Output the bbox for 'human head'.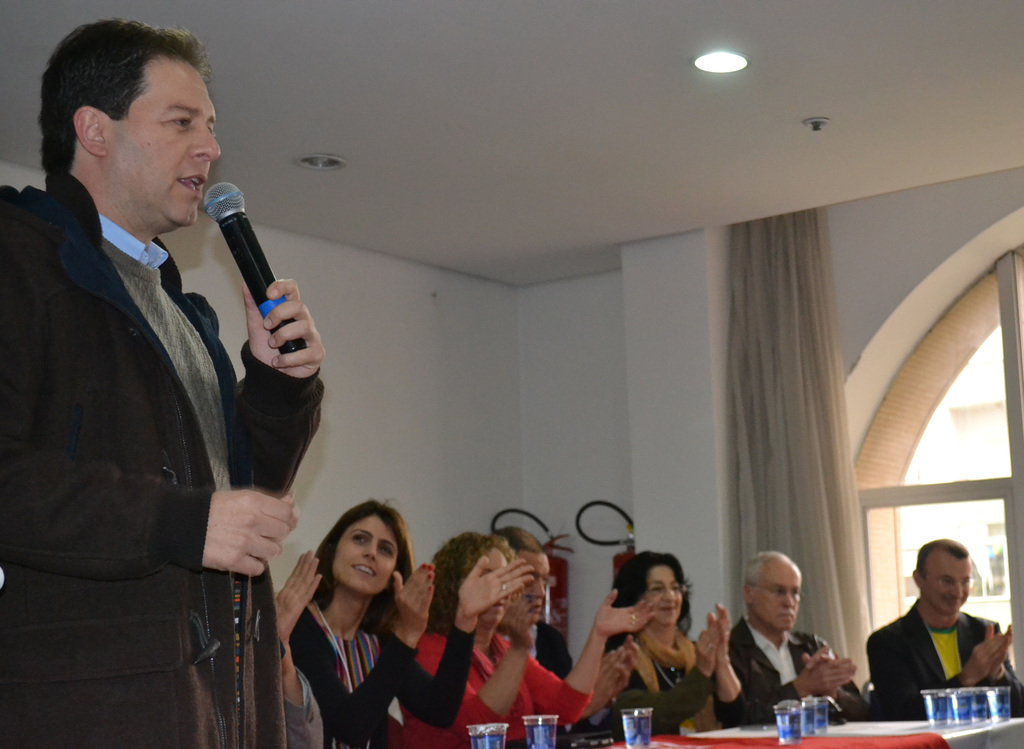
309,494,413,600.
